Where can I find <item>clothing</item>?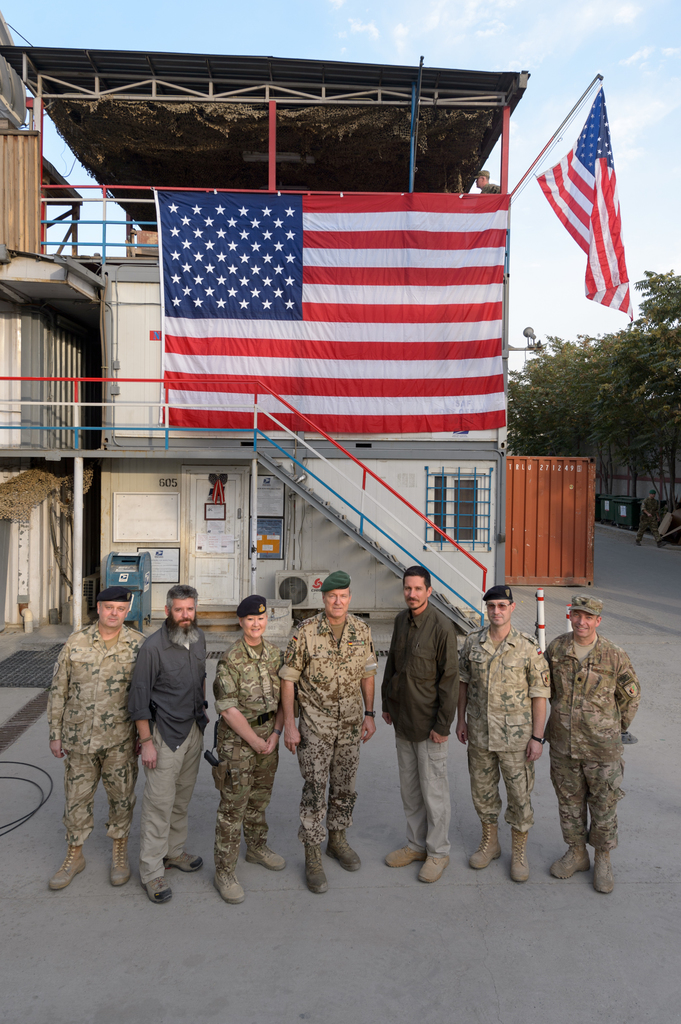
You can find it at 459/629/557/830.
